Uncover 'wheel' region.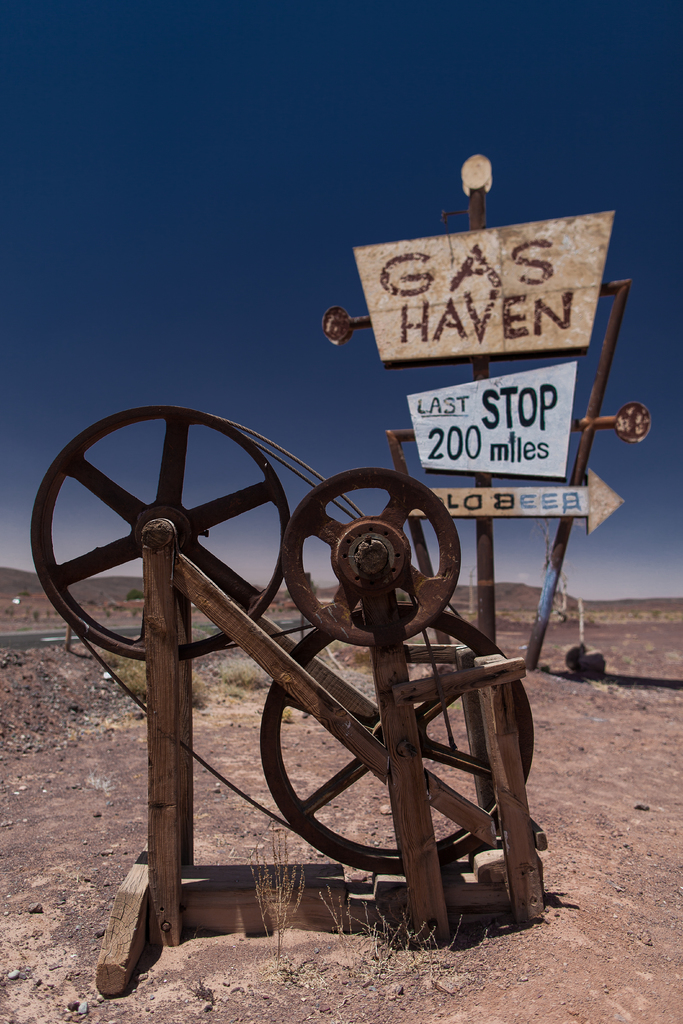
Uncovered: (286, 463, 466, 655).
